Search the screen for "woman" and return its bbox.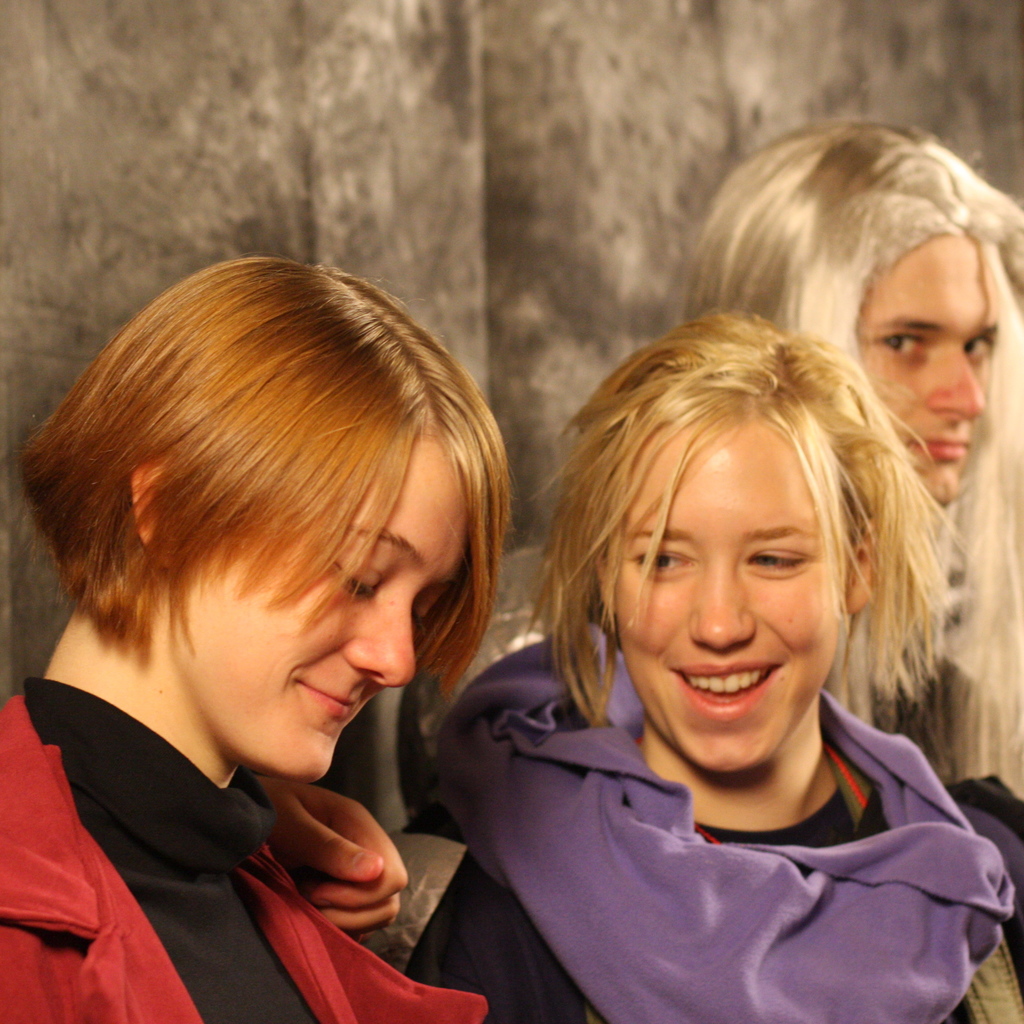
Found: 0,258,504,1023.
